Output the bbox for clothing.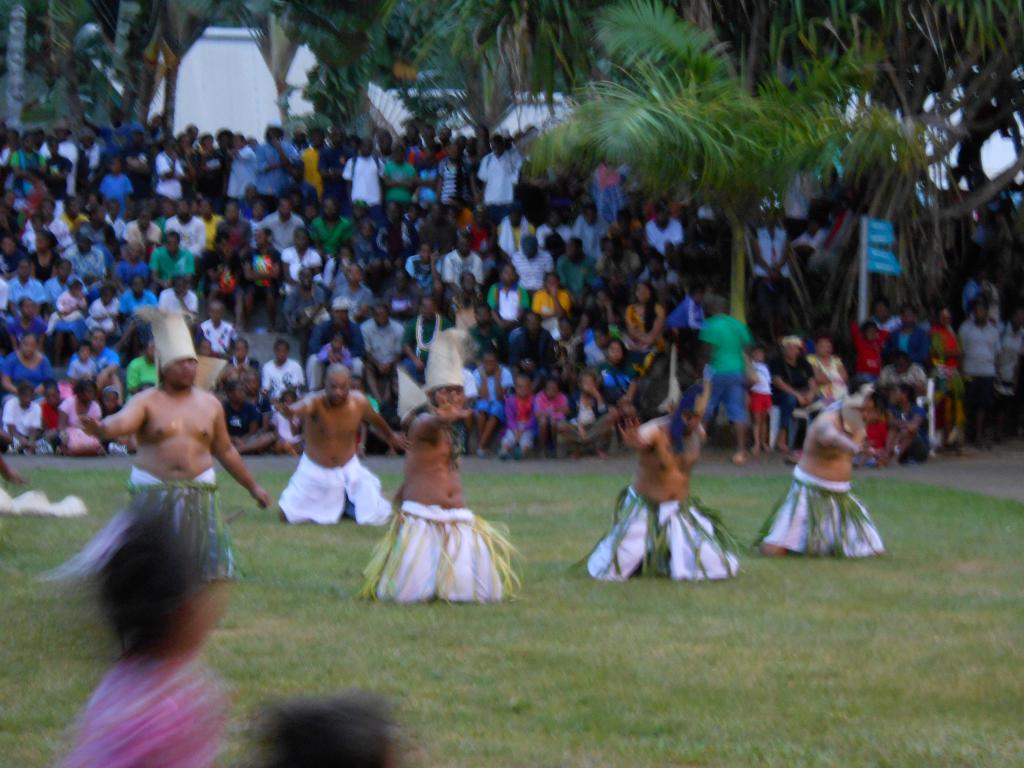
BBox(273, 457, 391, 524).
